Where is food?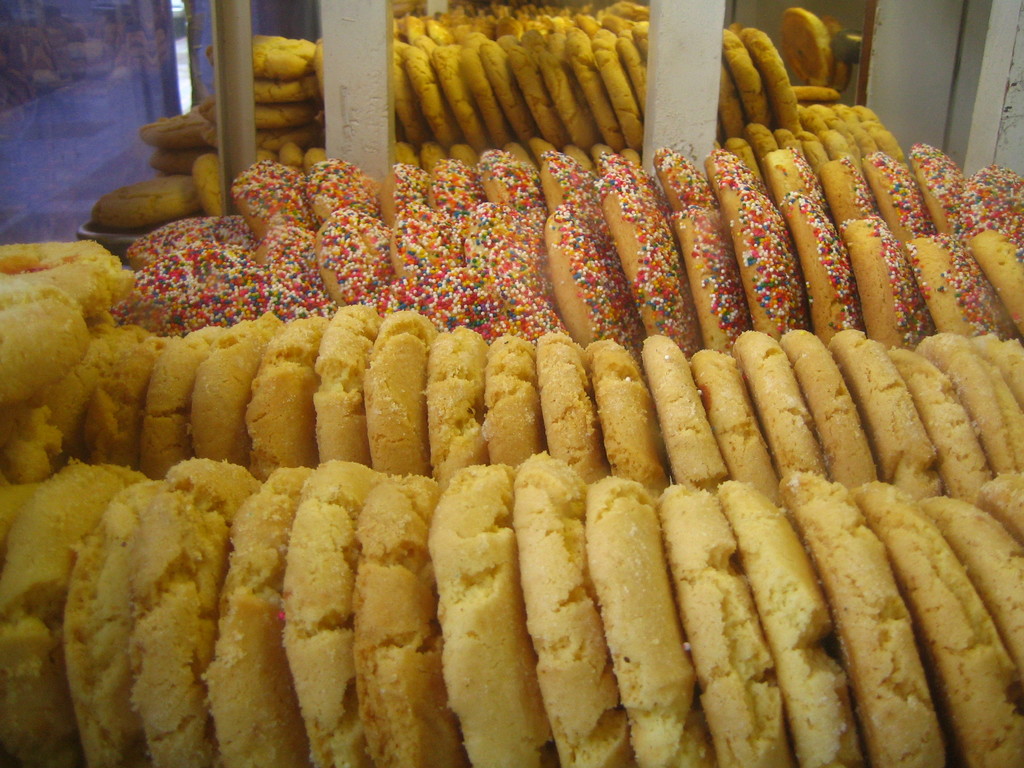
204:42:218:73.
